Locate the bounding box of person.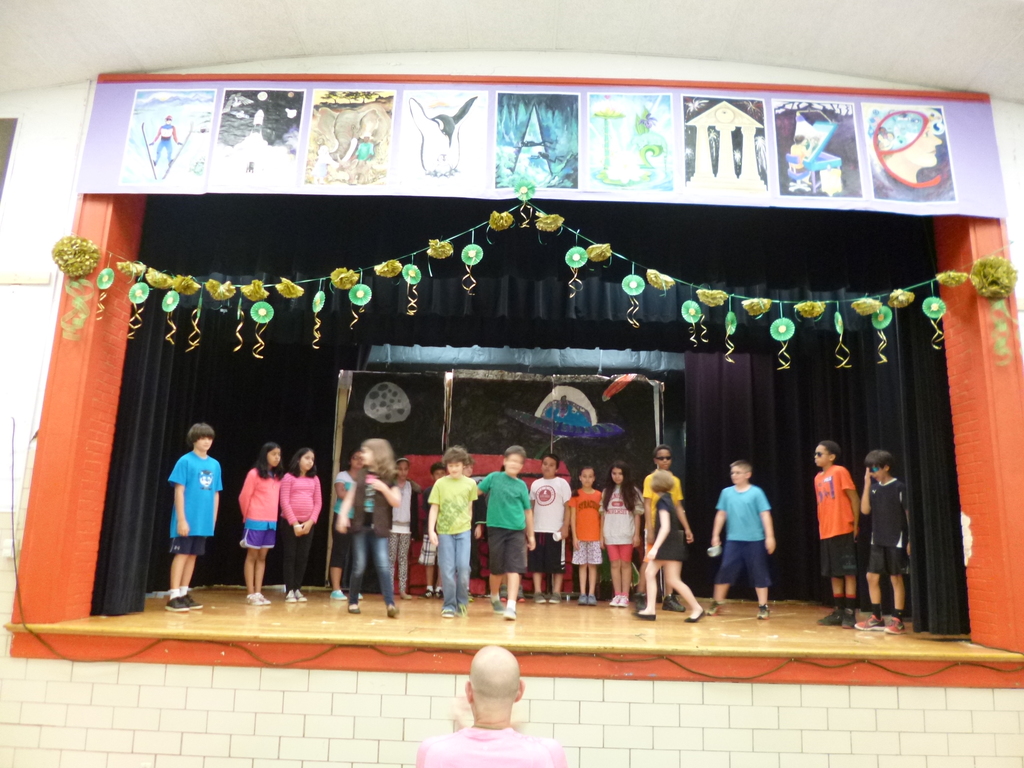
Bounding box: 275 446 328 605.
